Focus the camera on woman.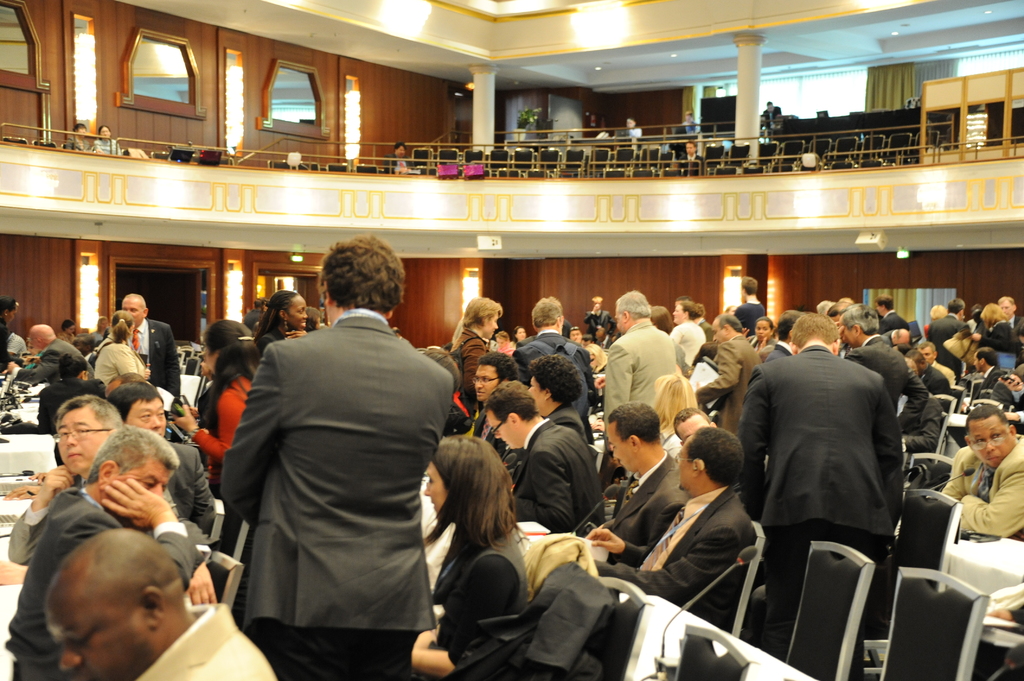
Focus region: Rect(251, 287, 312, 357).
